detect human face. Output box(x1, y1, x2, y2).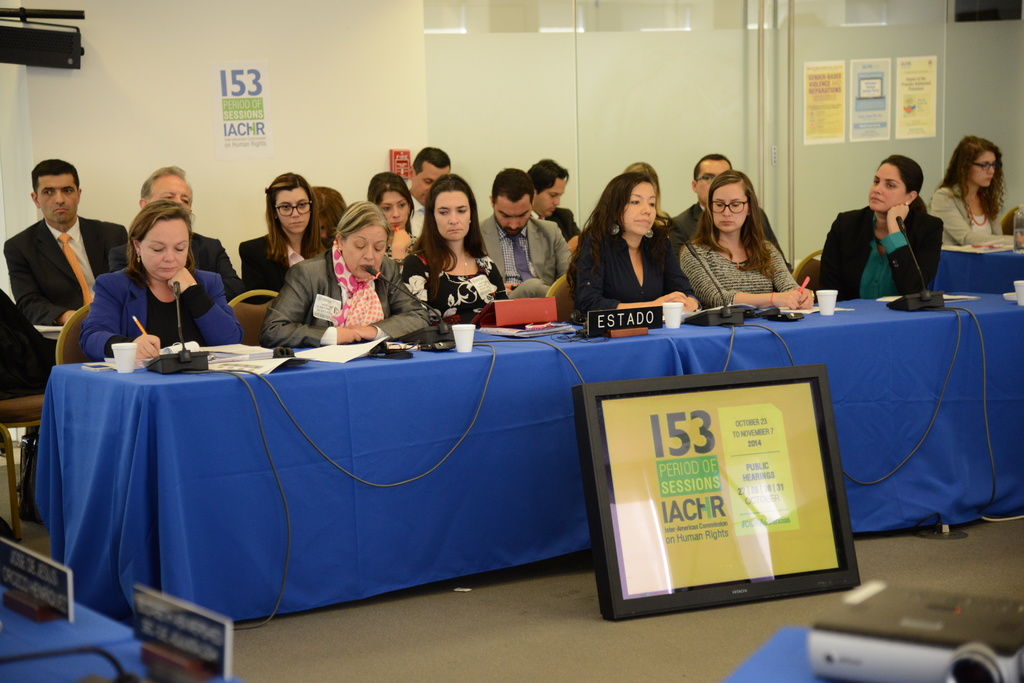
box(536, 175, 568, 221).
